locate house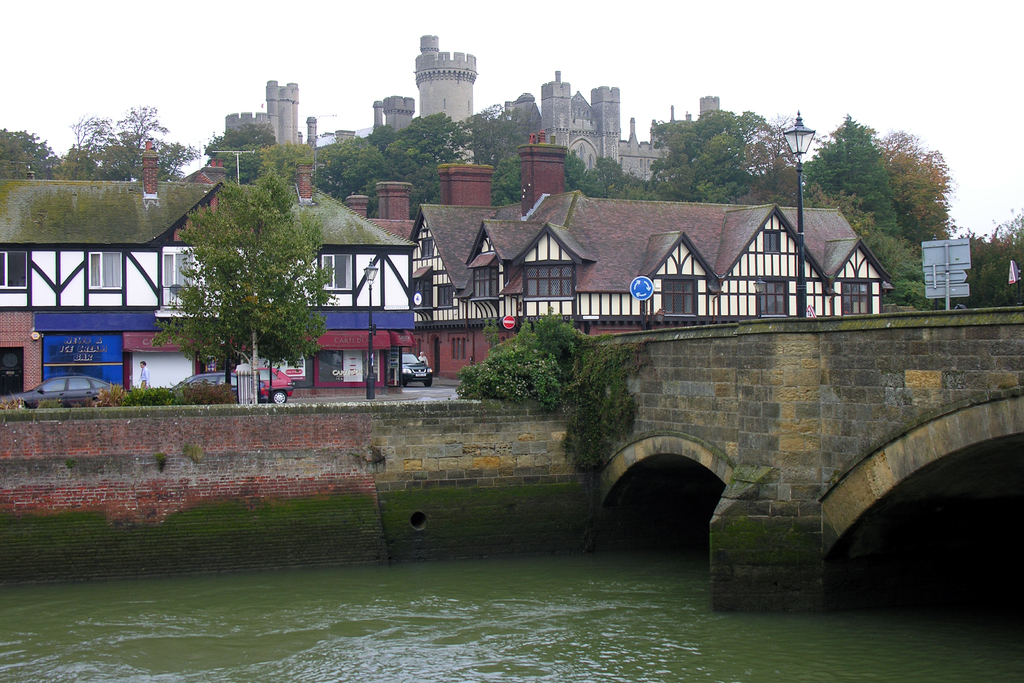
<bbox>508, 67, 725, 195</bbox>
